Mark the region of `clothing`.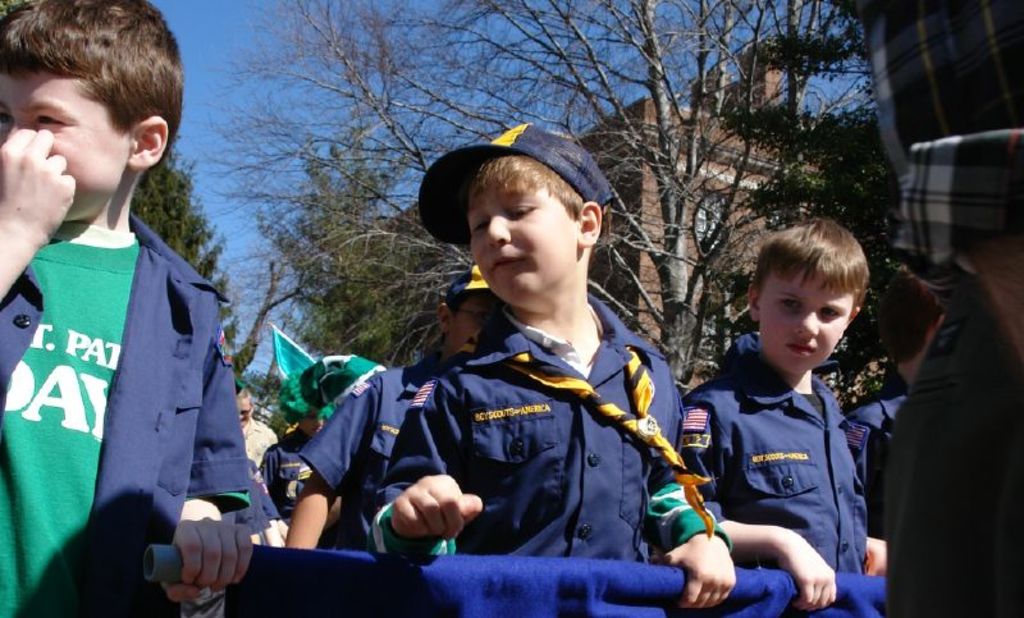
Region: left=243, top=411, right=273, bottom=457.
